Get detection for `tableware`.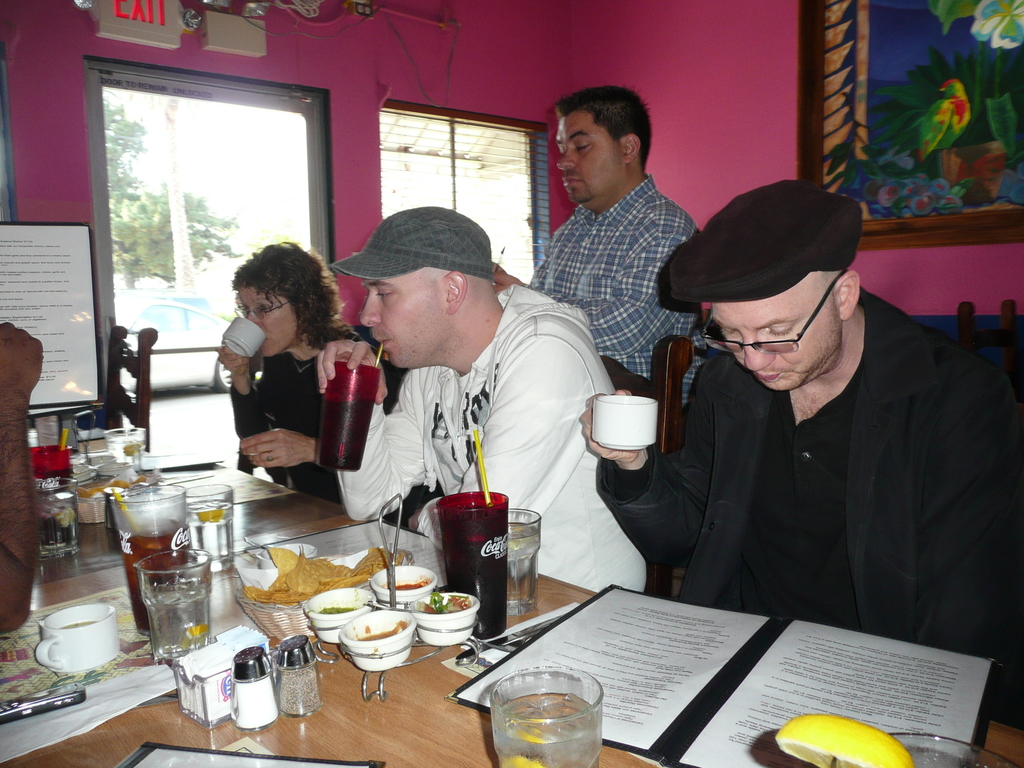
Detection: 228:650:280:737.
